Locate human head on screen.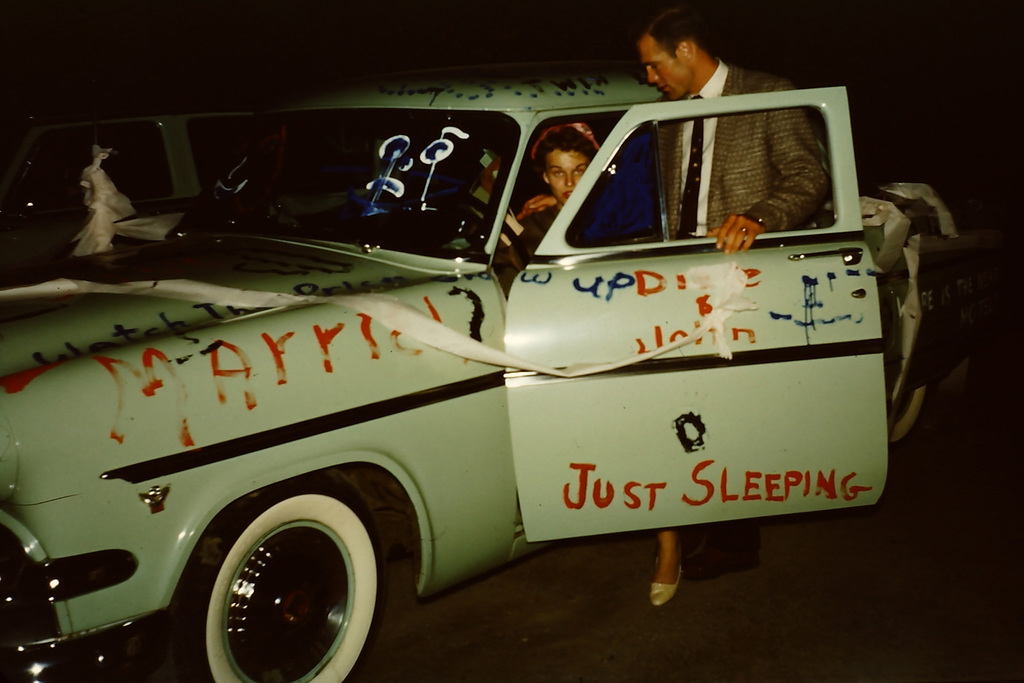
On screen at (632, 7, 713, 99).
